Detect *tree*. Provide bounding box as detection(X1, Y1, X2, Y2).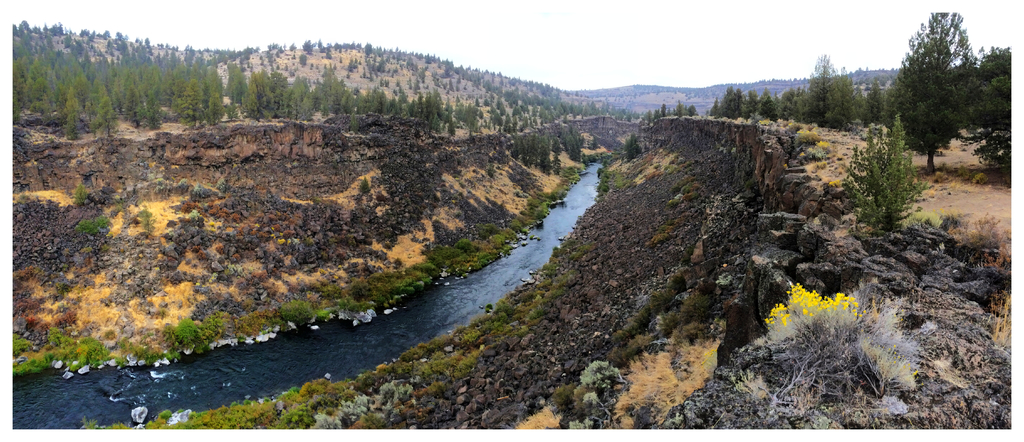
detection(895, 8, 988, 179).
